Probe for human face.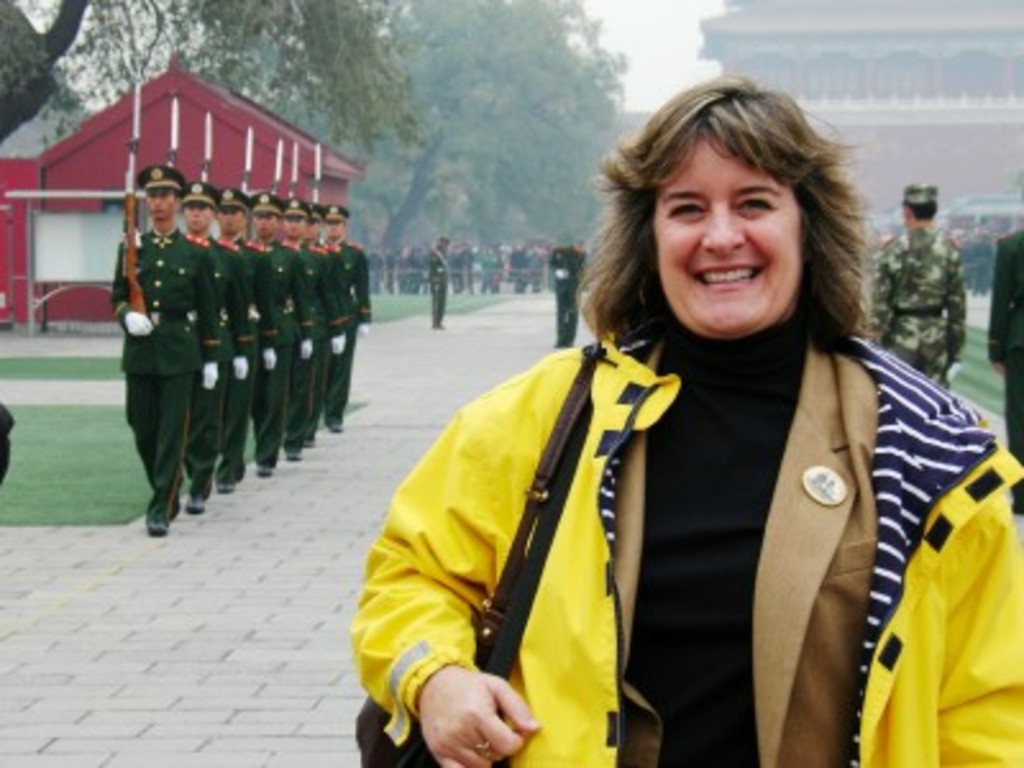
Probe result: 320, 218, 346, 246.
